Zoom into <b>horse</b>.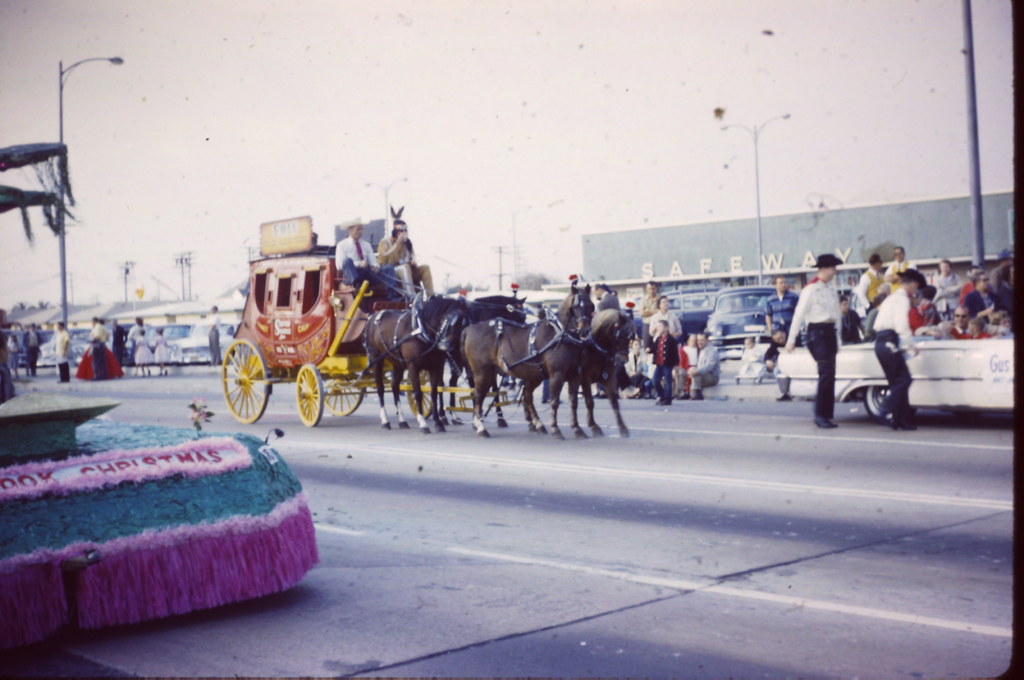
Zoom target: <box>518,309,638,439</box>.
